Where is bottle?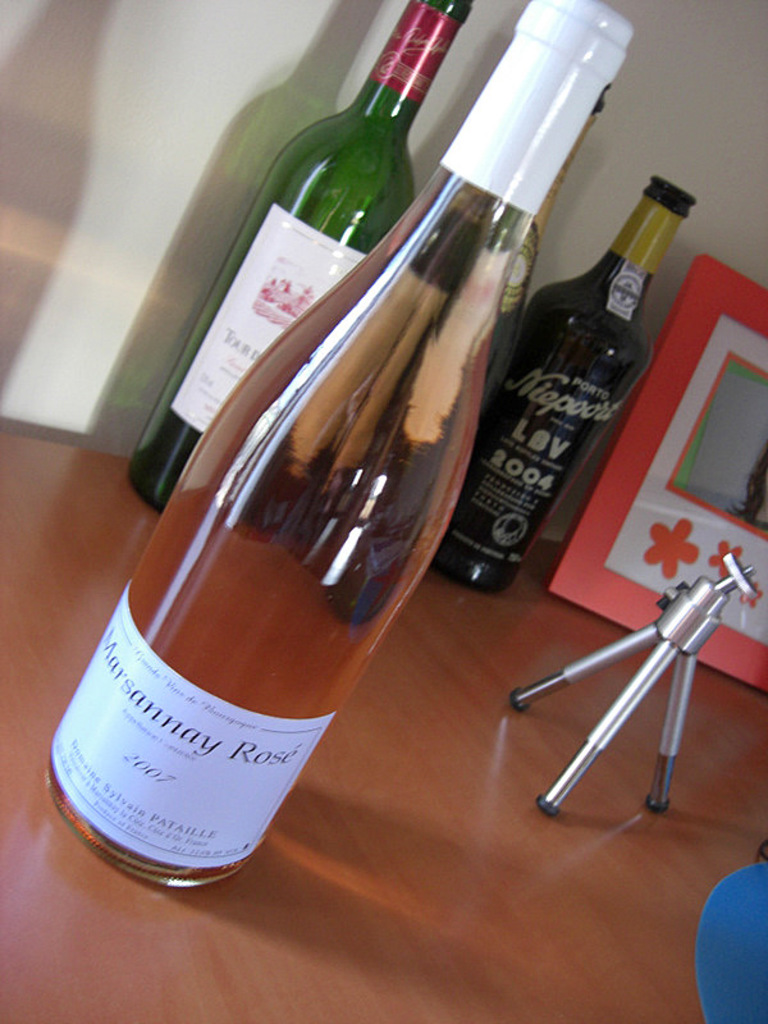
<box>45,0,649,893</box>.
